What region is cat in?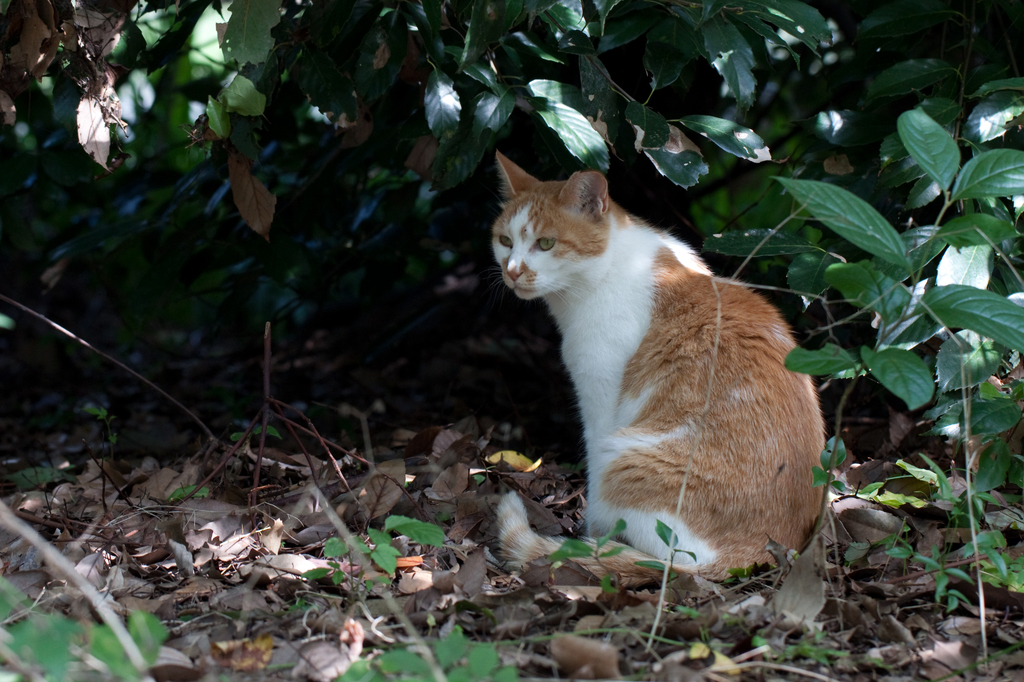
{"x1": 483, "y1": 146, "x2": 842, "y2": 593}.
